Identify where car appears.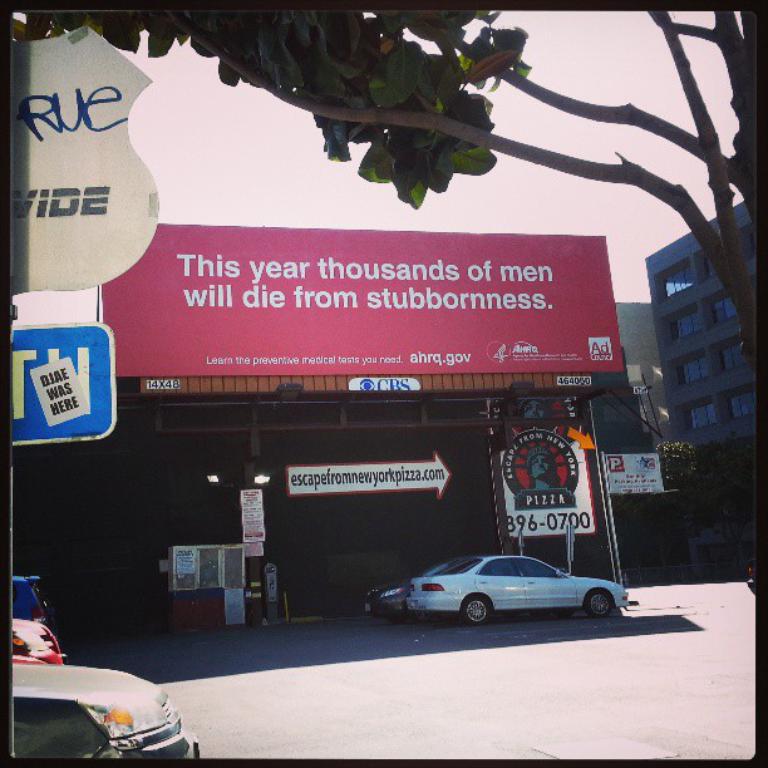
Appears at pyautogui.locateOnScreen(10, 648, 217, 767).
